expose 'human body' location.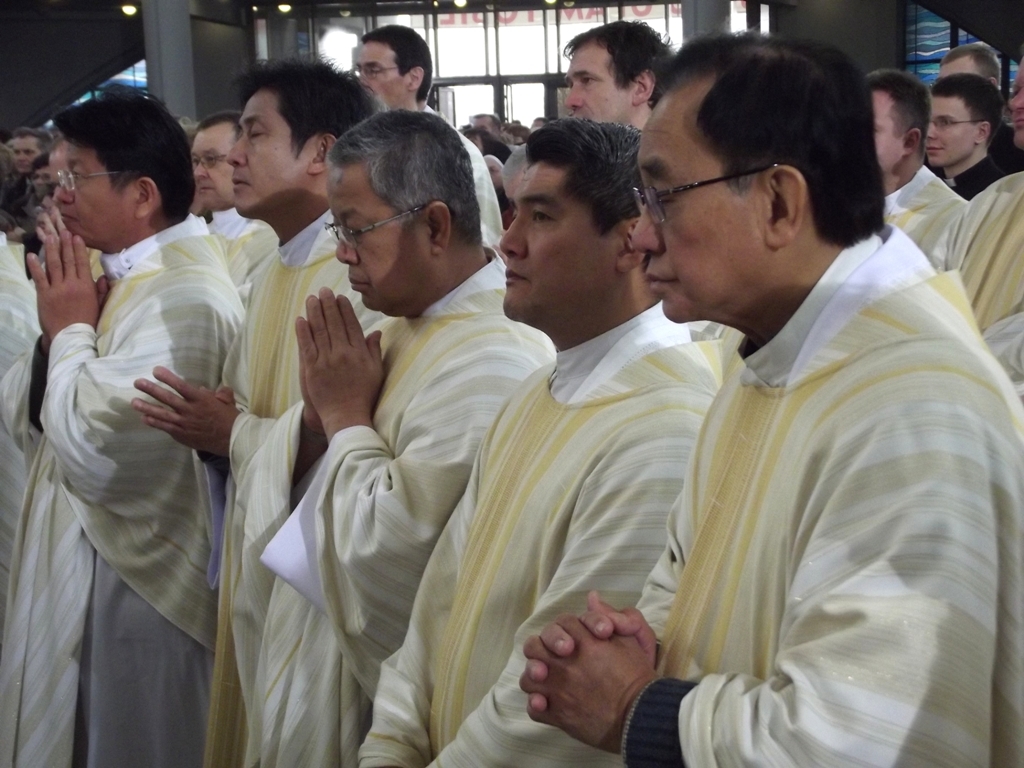
Exposed at box(433, 107, 511, 249).
